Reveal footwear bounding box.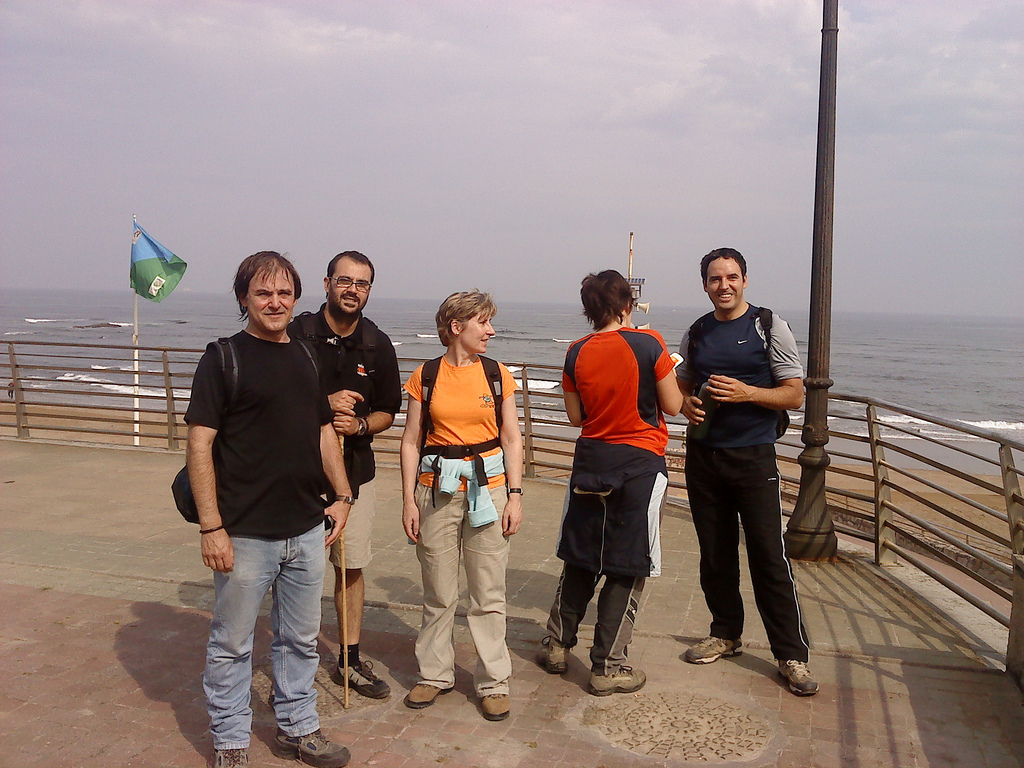
Revealed: x1=588 y1=661 x2=647 y2=696.
